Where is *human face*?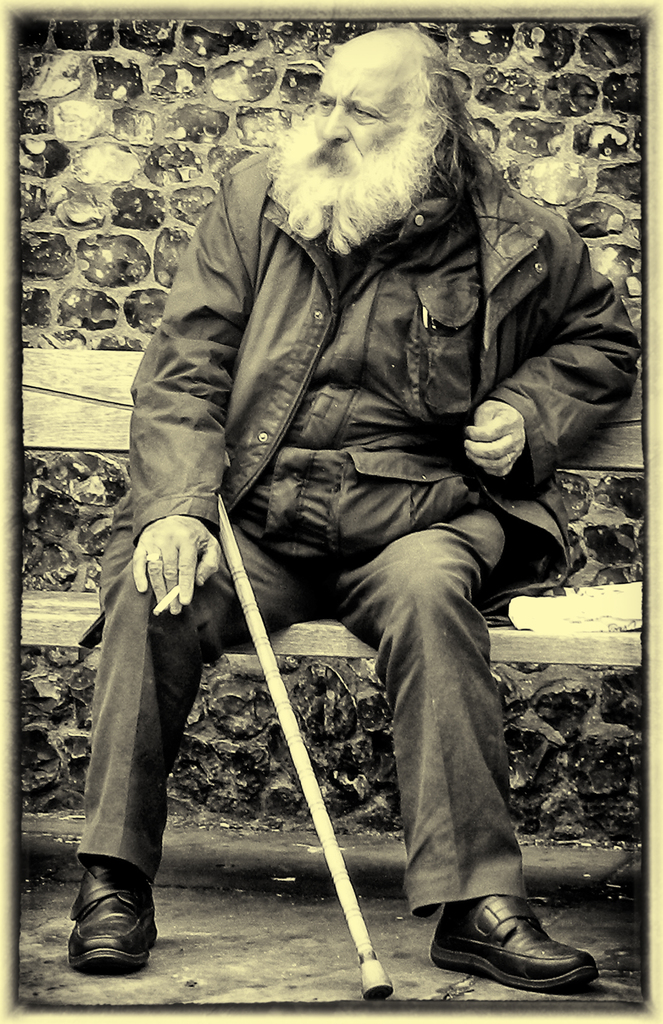
box(316, 40, 412, 193).
